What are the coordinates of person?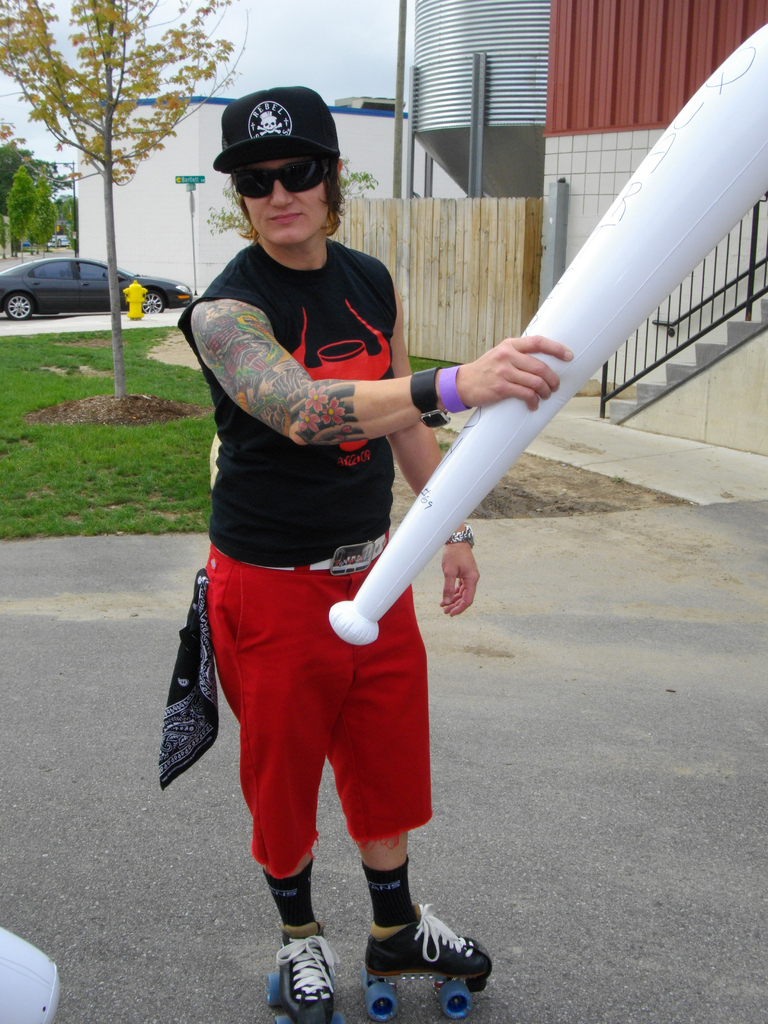
<box>178,88,497,935</box>.
